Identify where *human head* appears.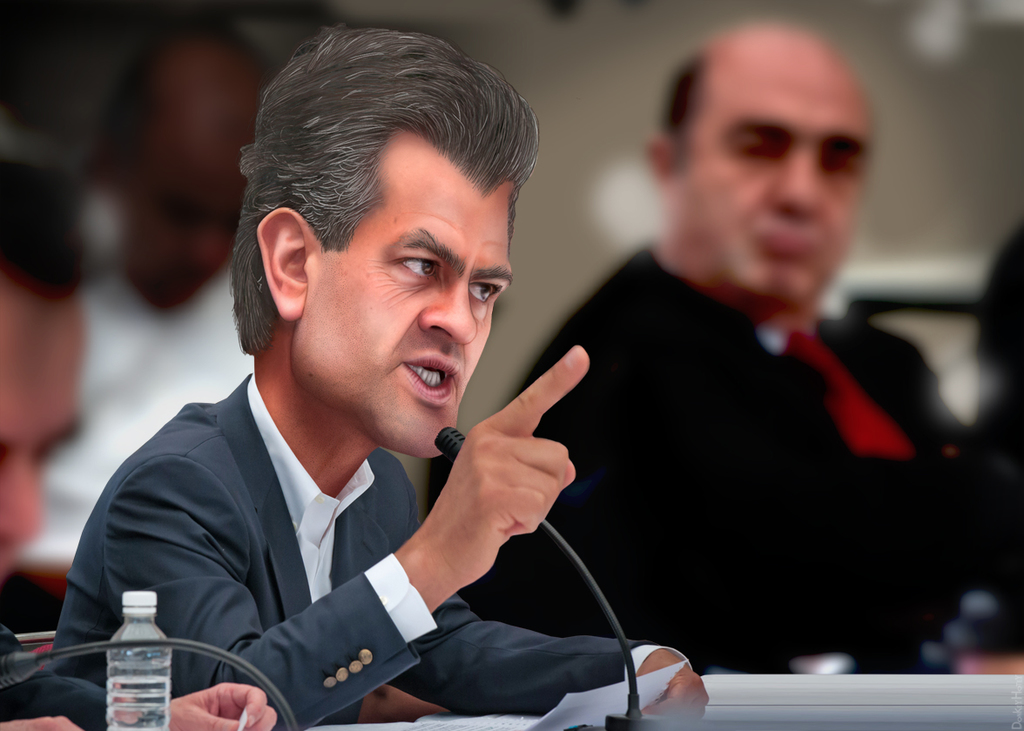
Appears at crop(233, 26, 546, 464).
